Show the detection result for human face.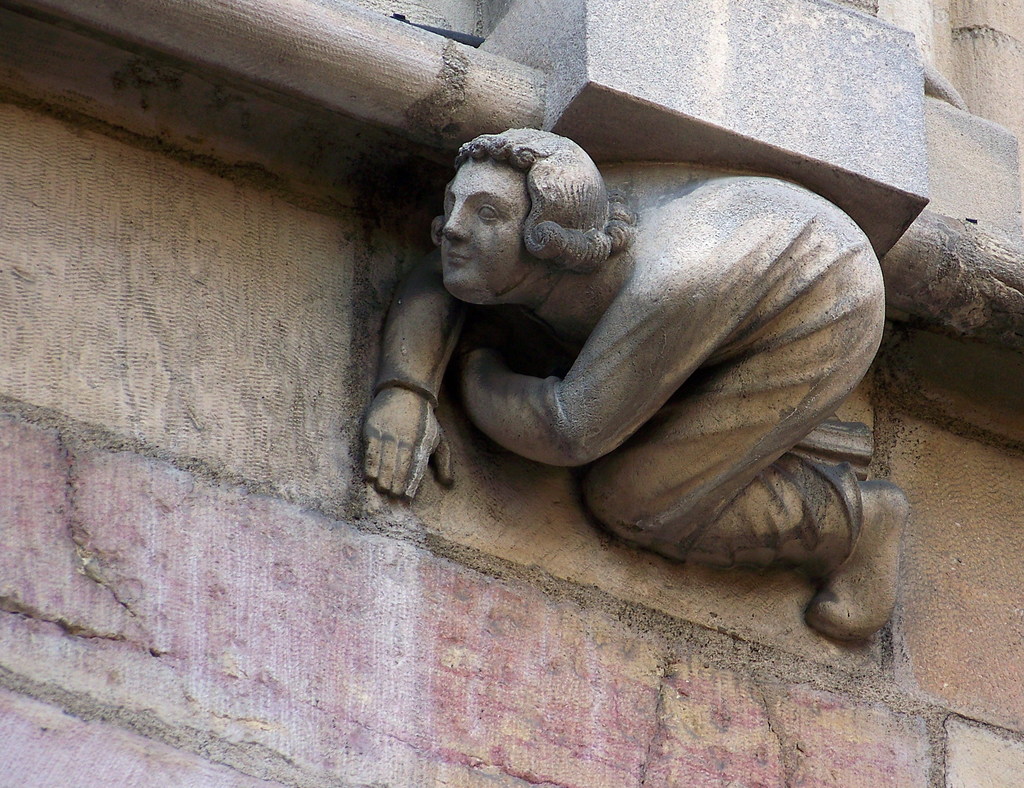
438,160,522,298.
